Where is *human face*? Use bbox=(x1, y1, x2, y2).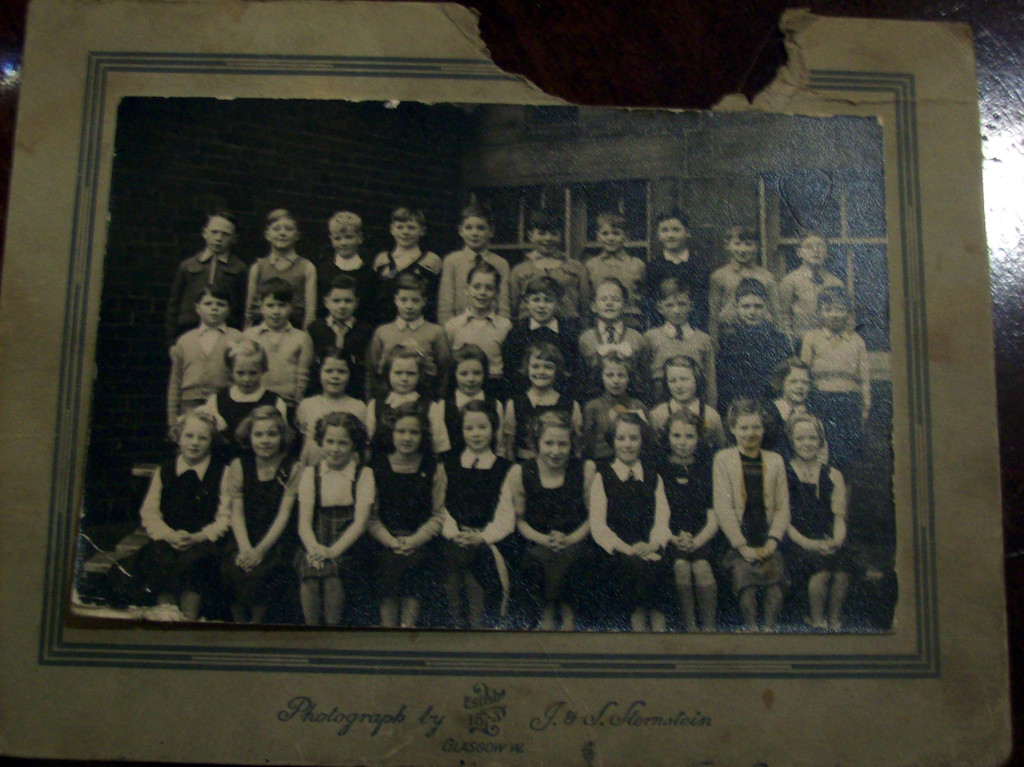
bbox=(820, 296, 845, 330).
